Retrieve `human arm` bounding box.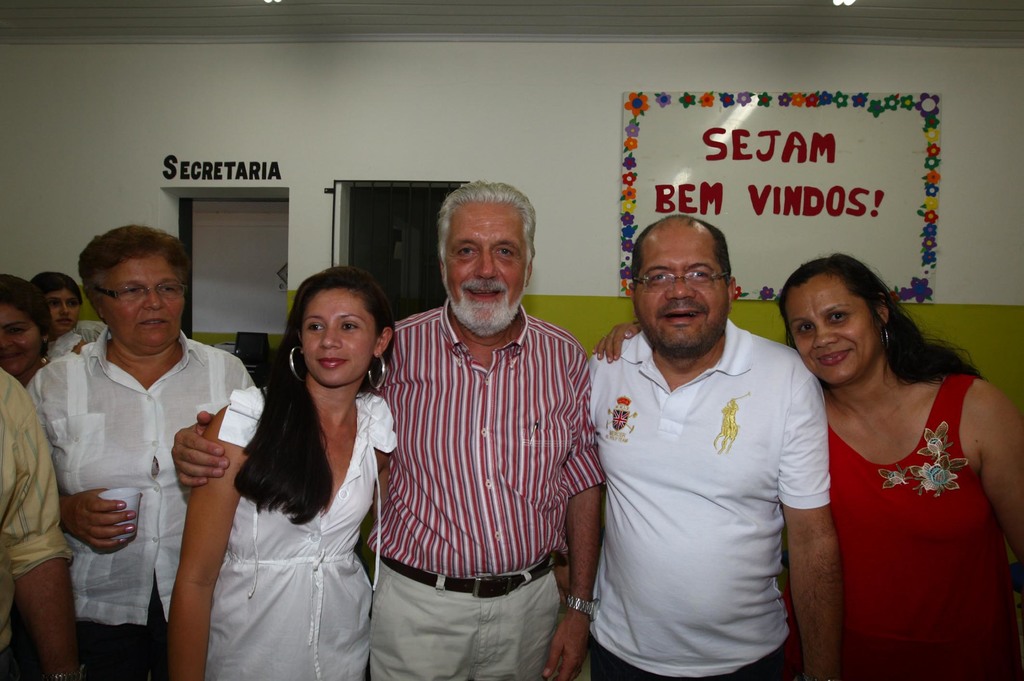
Bounding box: 592/322/641/363.
